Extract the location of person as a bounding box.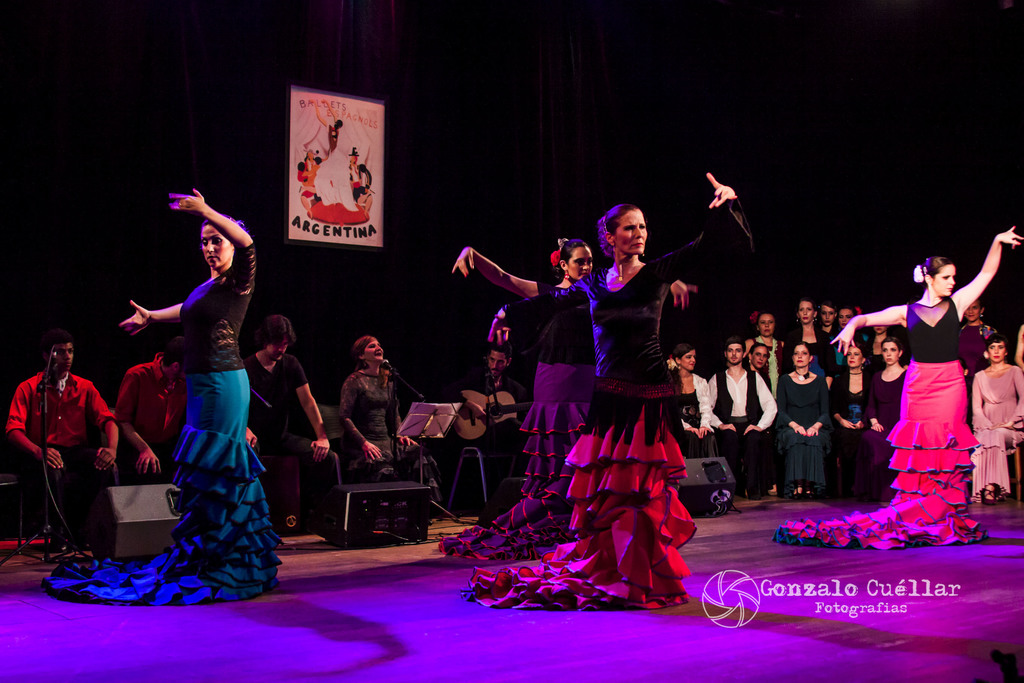
box(16, 316, 109, 563).
